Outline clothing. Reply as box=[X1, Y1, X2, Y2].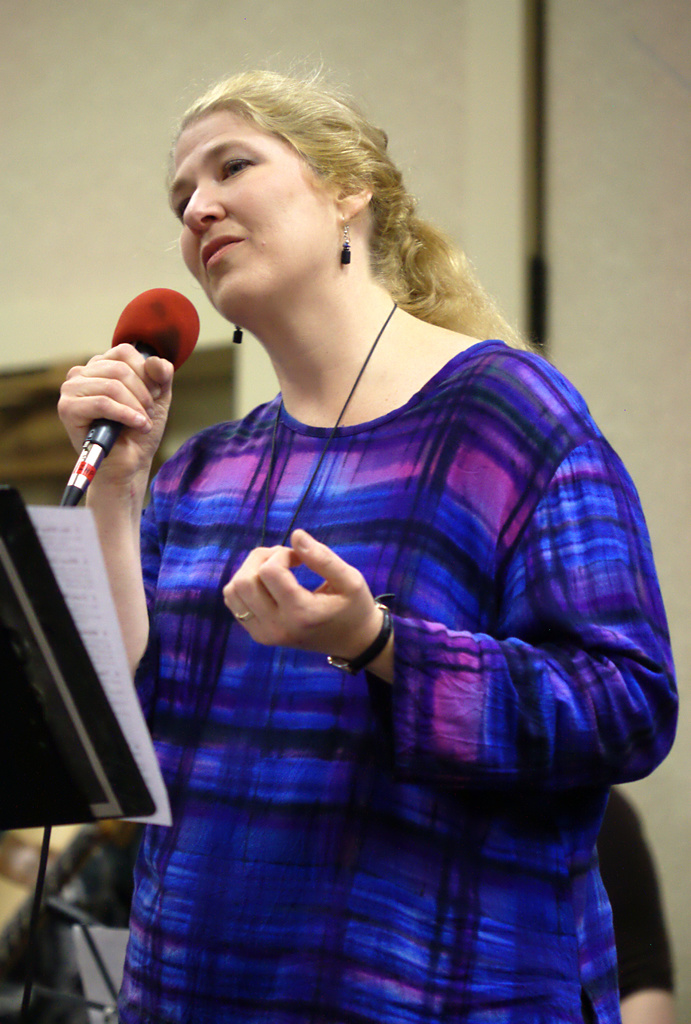
box=[89, 240, 646, 998].
